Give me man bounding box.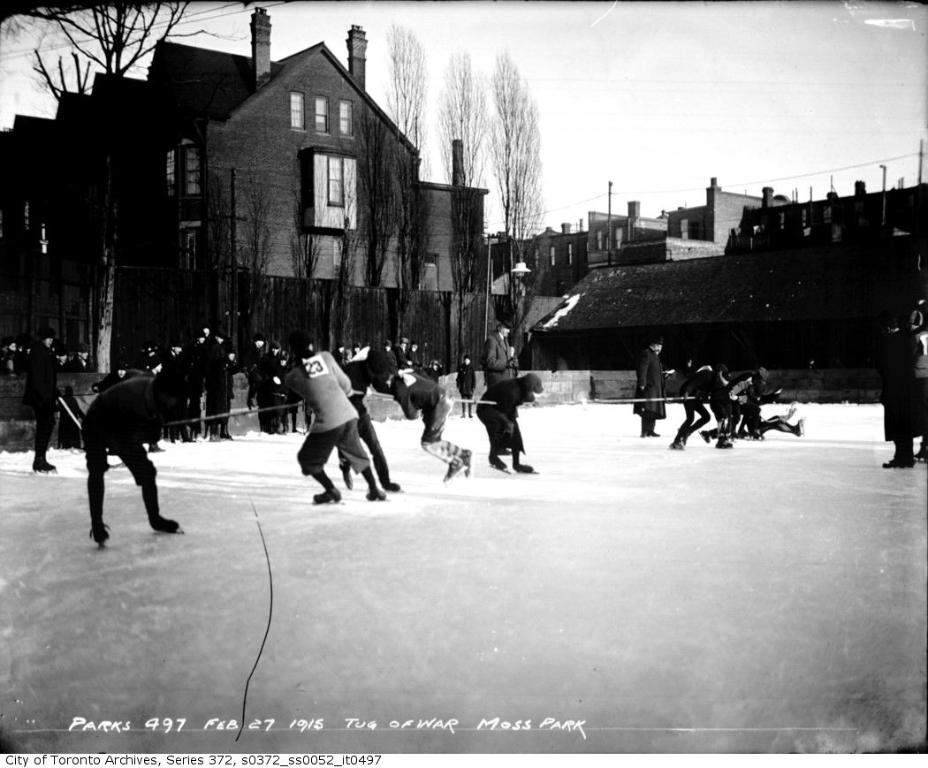
<bbox>87, 358, 198, 538</bbox>.
